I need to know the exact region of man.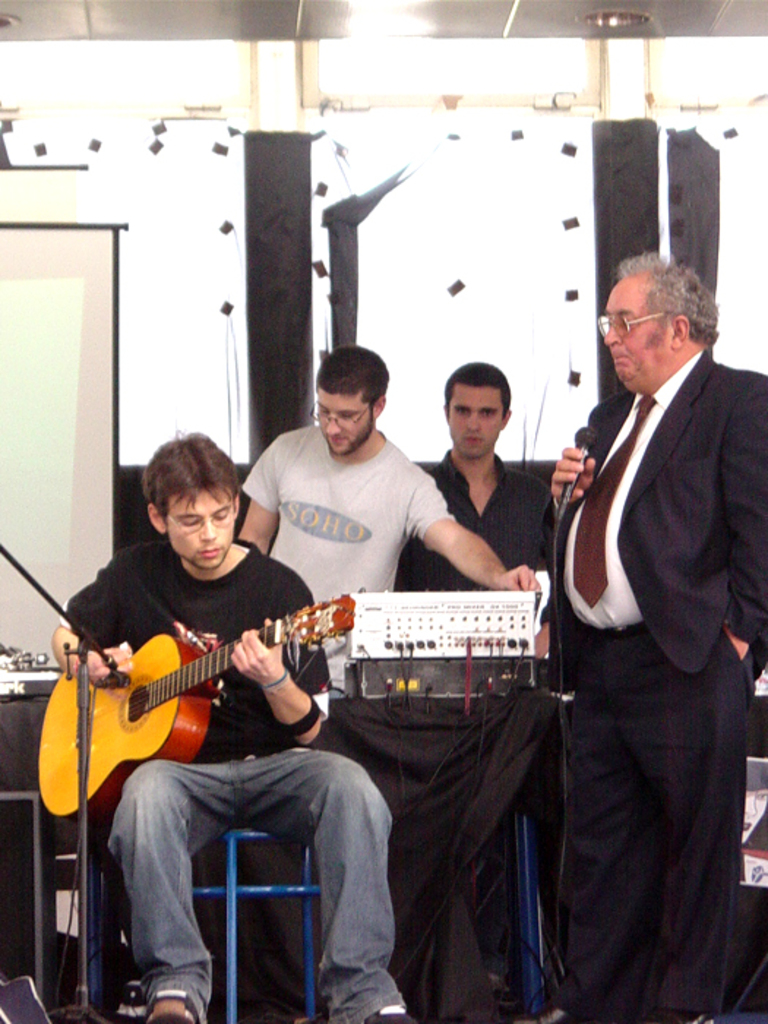
Region: l=247, t=342, r=554, b=629.
